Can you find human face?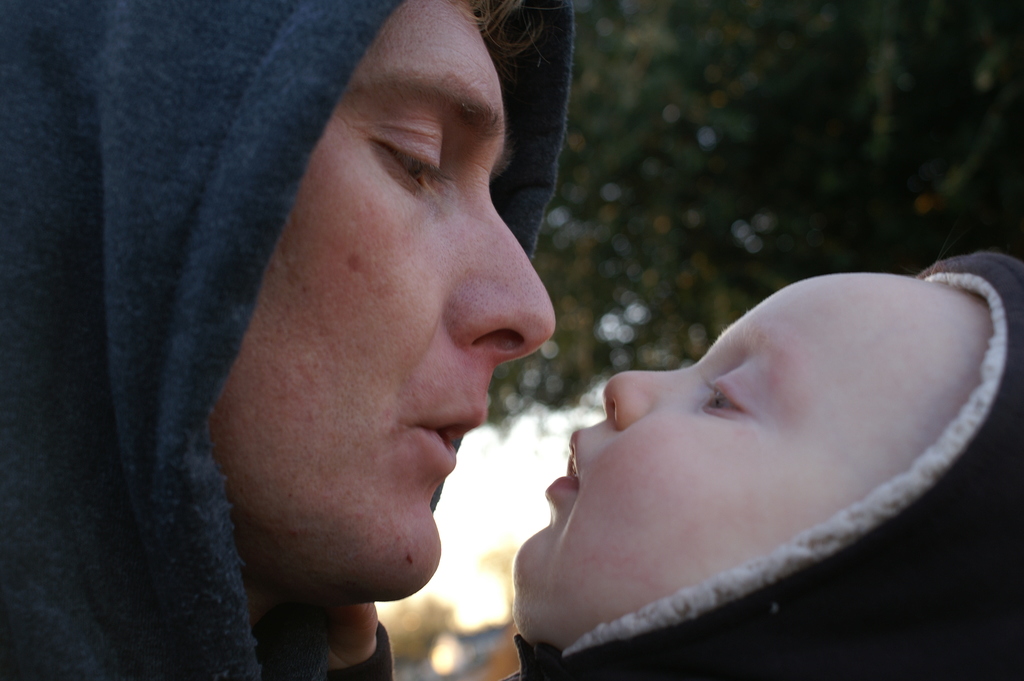
Yes, bounding box: region(506, 265, 990, 641).
